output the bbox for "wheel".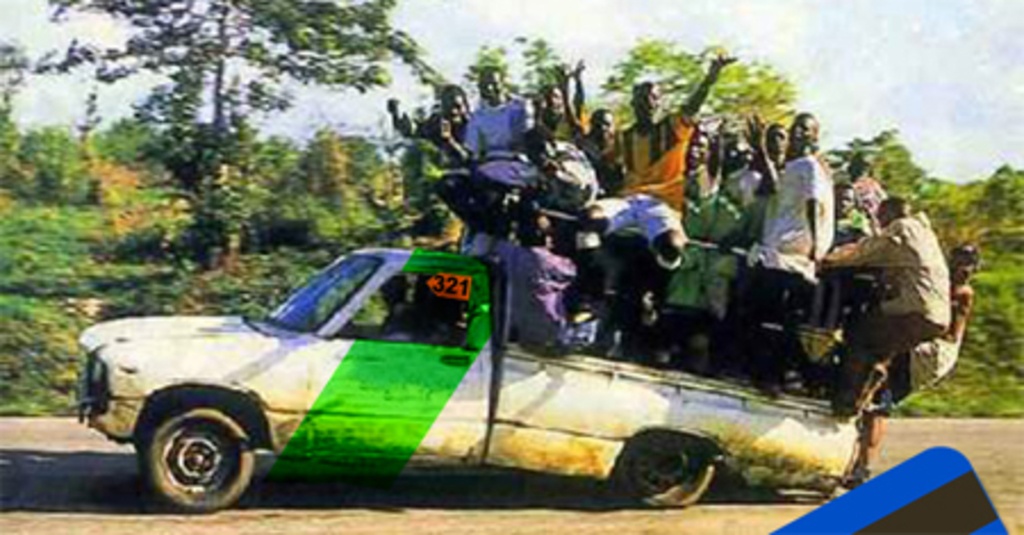
x1=139, y1=396, x2=257, y2=508.
